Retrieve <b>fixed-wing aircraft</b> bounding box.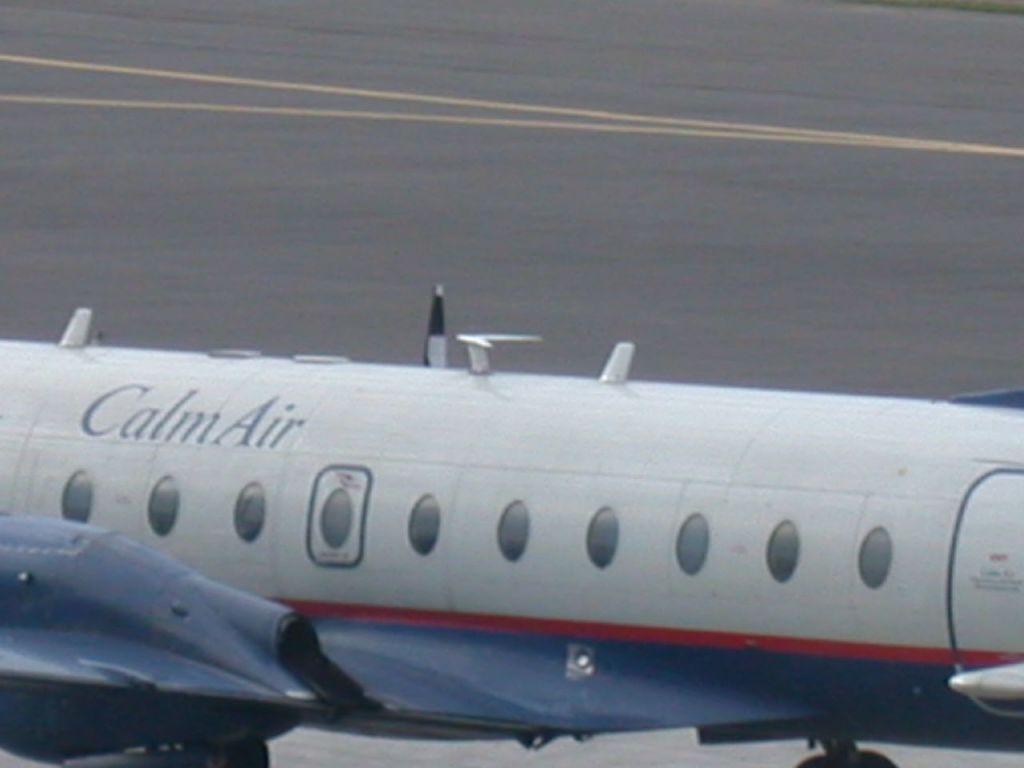
Bounding box: 0 286 1023 762.
